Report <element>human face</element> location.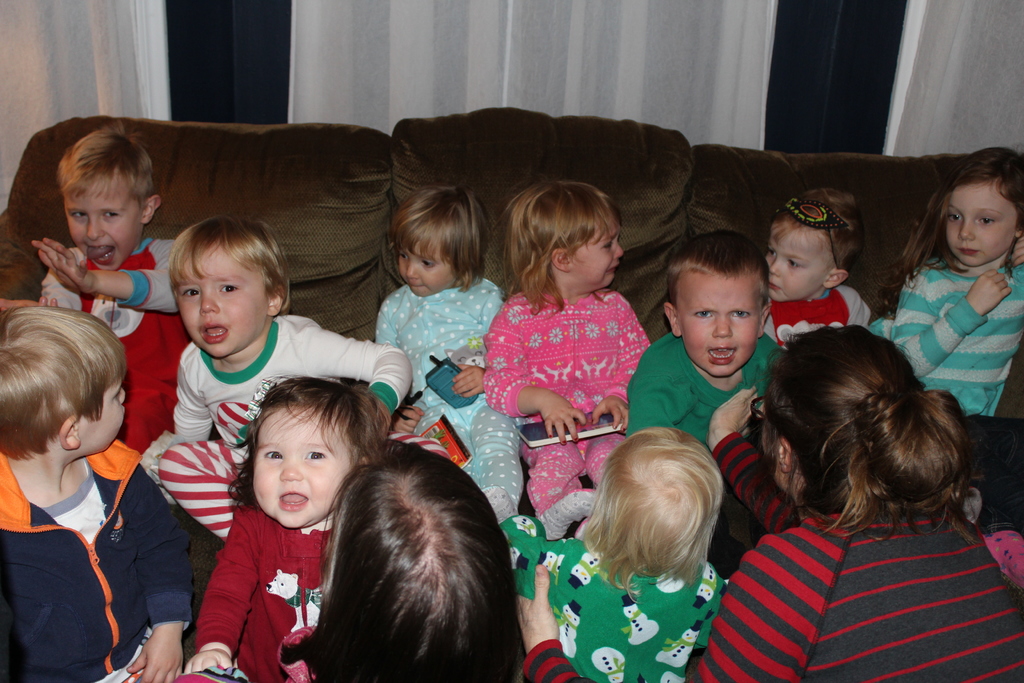
Report: (677,275,758,377).
